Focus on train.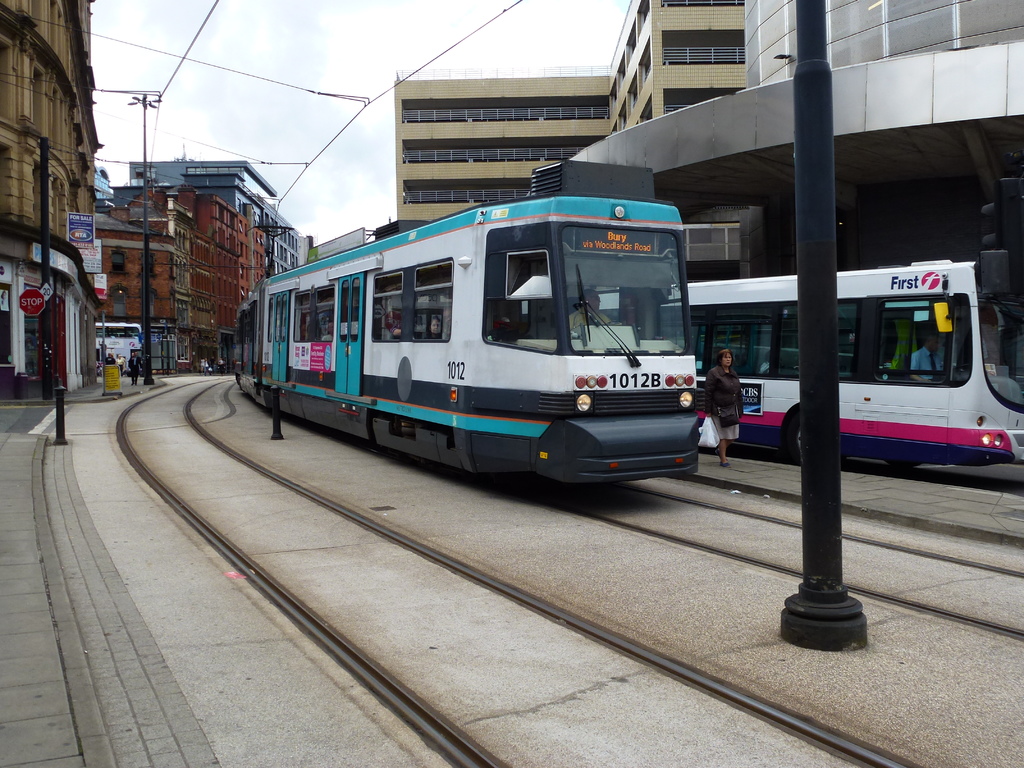
Focused at crop(592, 241, 1023, 482).
